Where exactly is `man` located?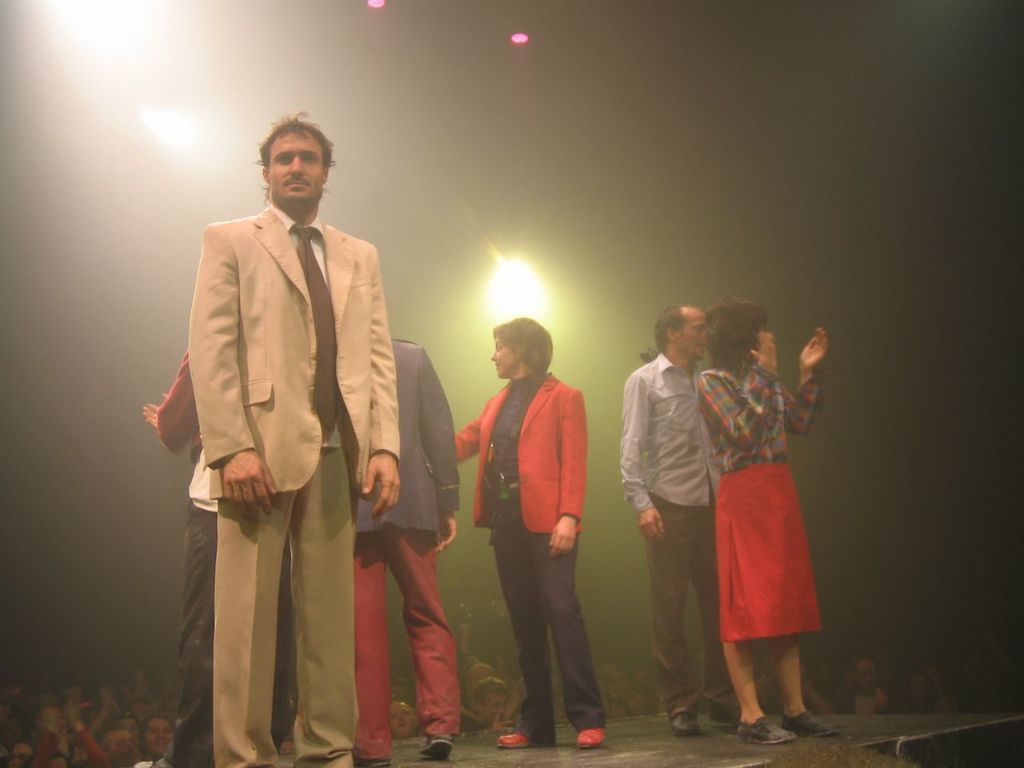
Its bounding box is Rect(135, 342, 293, 767).
